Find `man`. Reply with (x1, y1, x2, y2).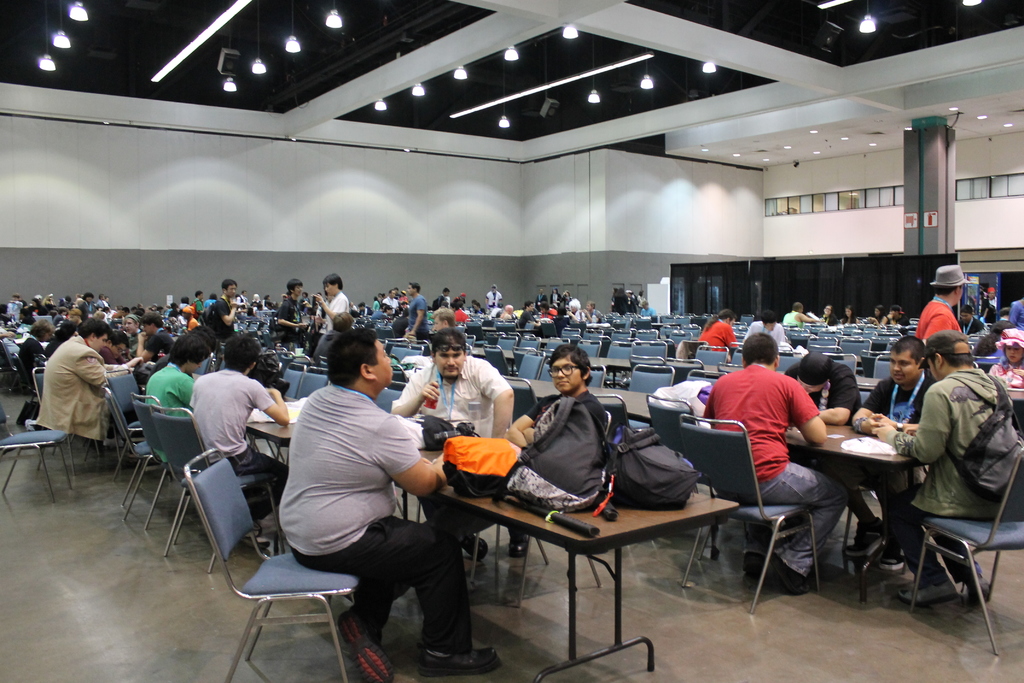
(911, 272, 964, 343).
